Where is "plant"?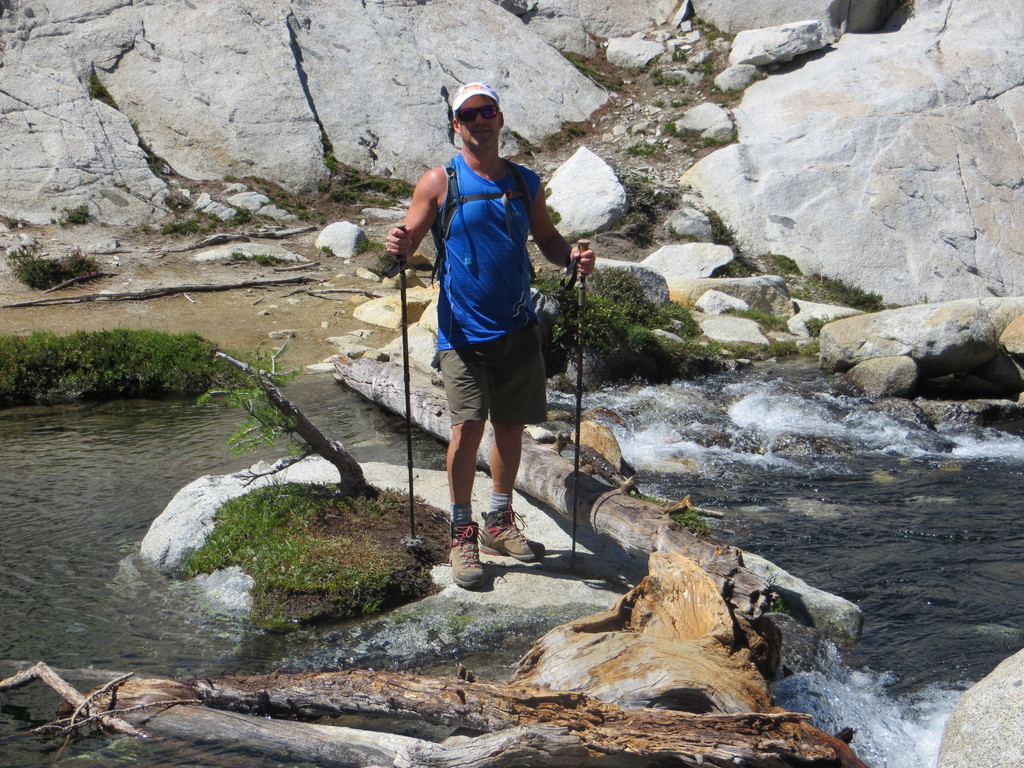
222/176/234/184.
